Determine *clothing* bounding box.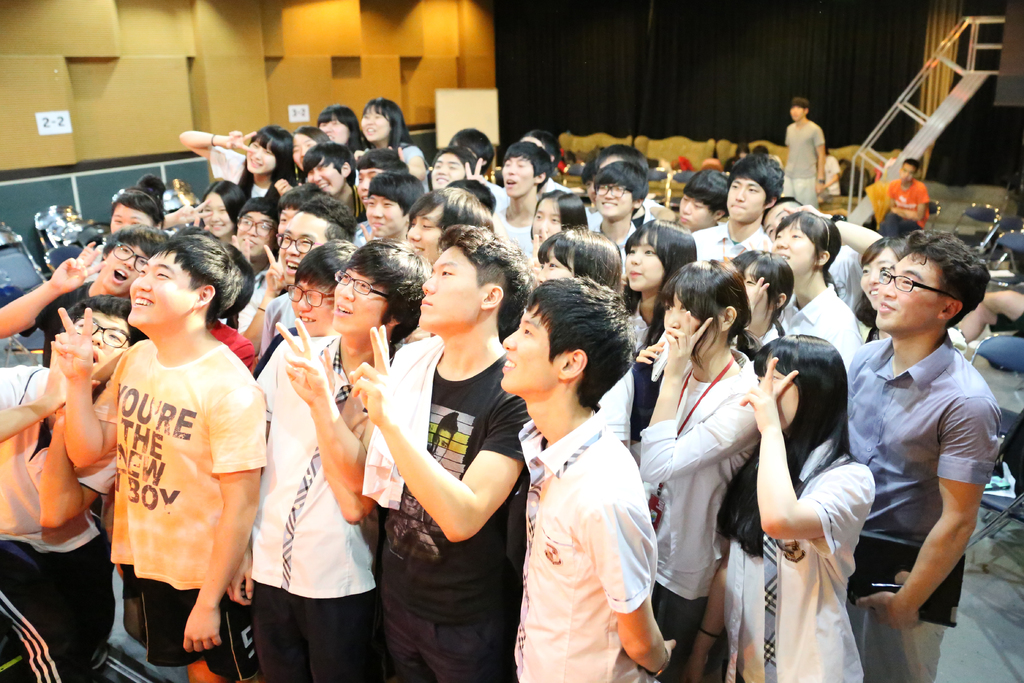
Determined: (824,154,843,197).
